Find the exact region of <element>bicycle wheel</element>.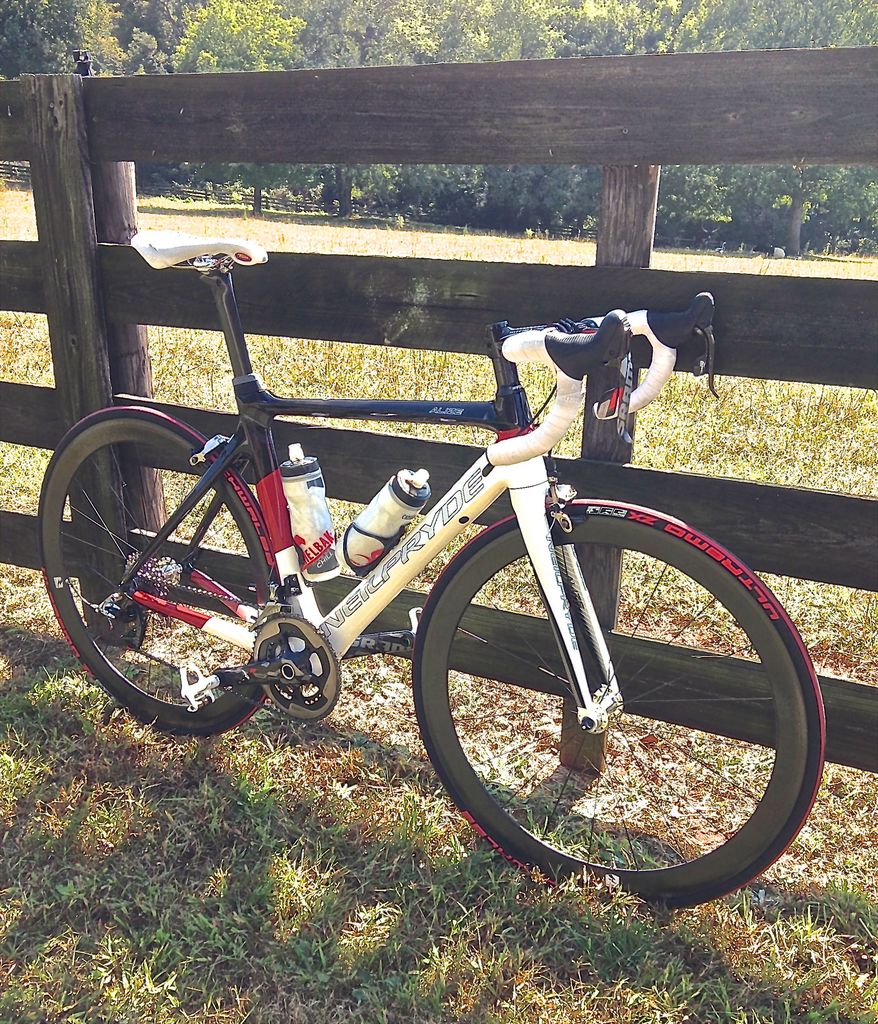
Exact region: 410, 496, 832, 918.
